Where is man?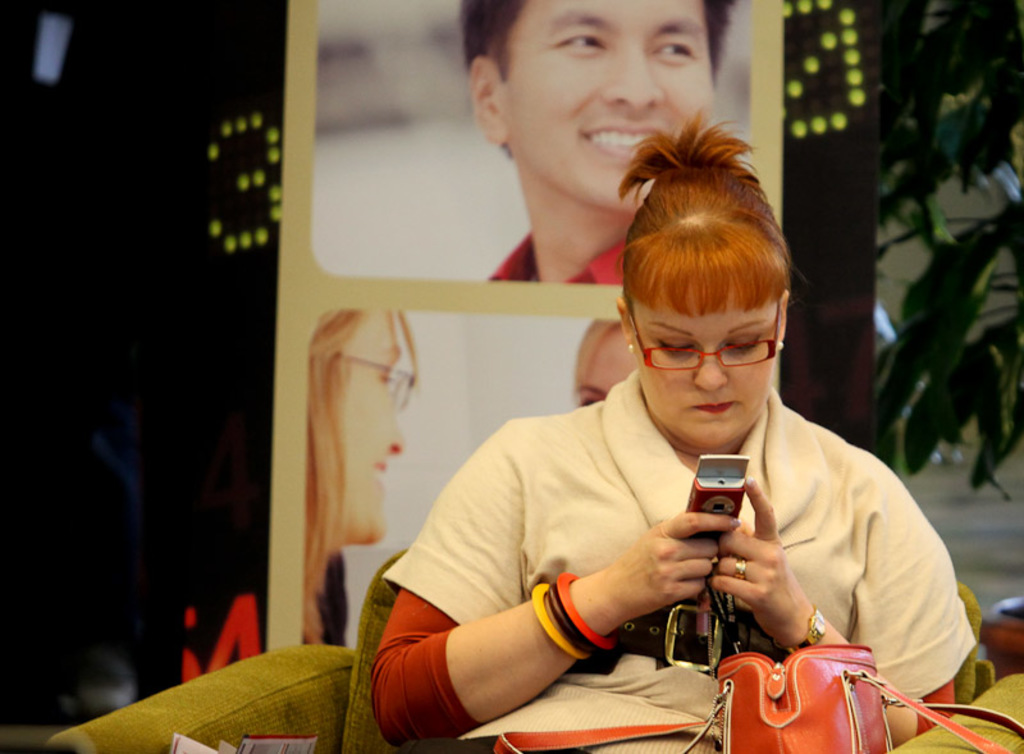
box(375, 242, 966, 741).
